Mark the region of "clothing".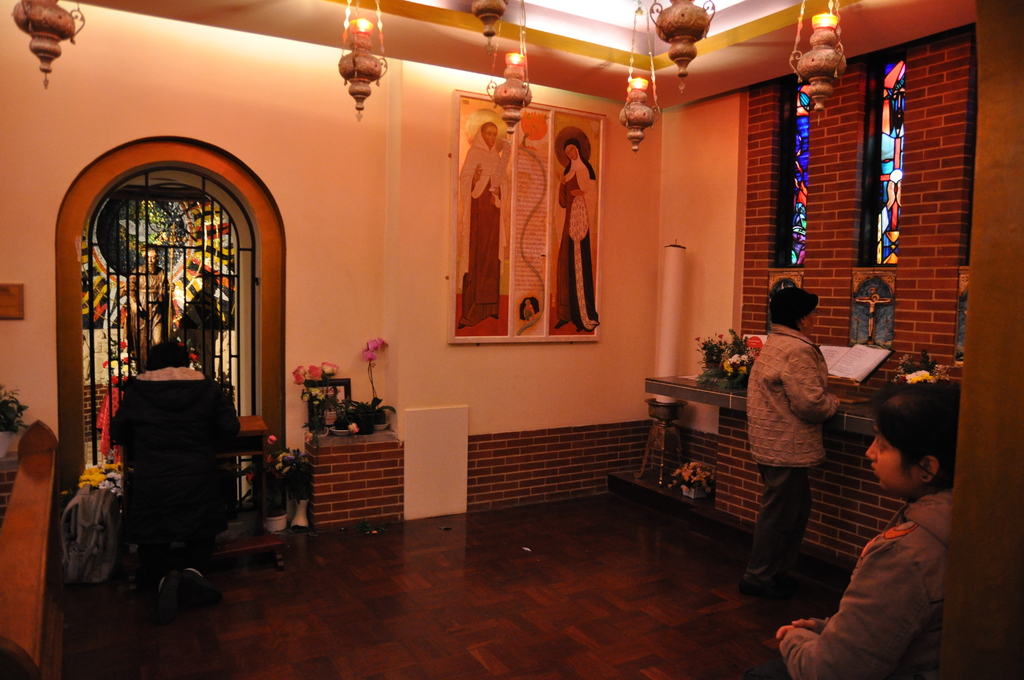
Region: 782:488:948:679.
